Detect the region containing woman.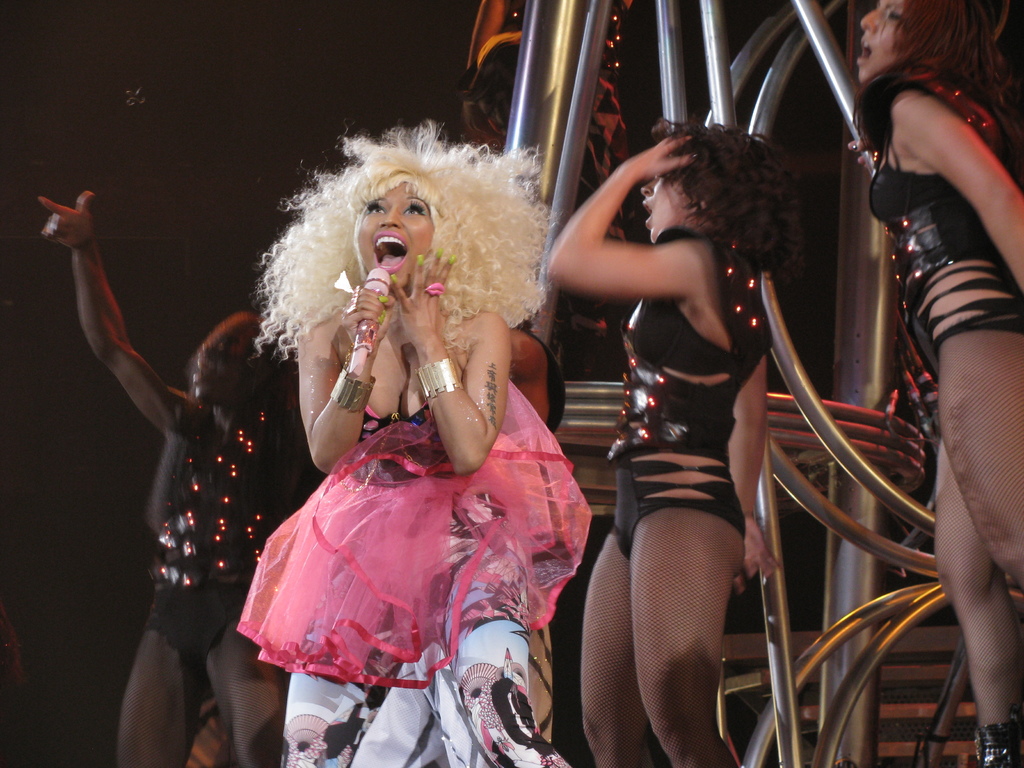
locate(849, 0, 1023, 767).
